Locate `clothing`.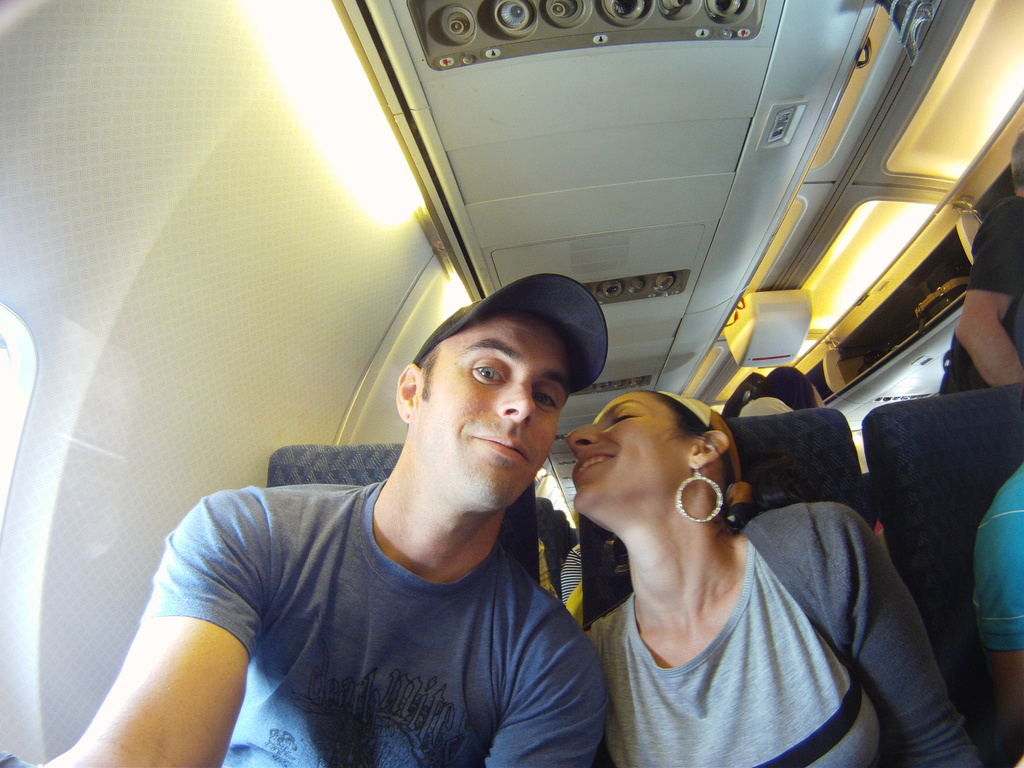
Bounding box: (134,428,614,761).
